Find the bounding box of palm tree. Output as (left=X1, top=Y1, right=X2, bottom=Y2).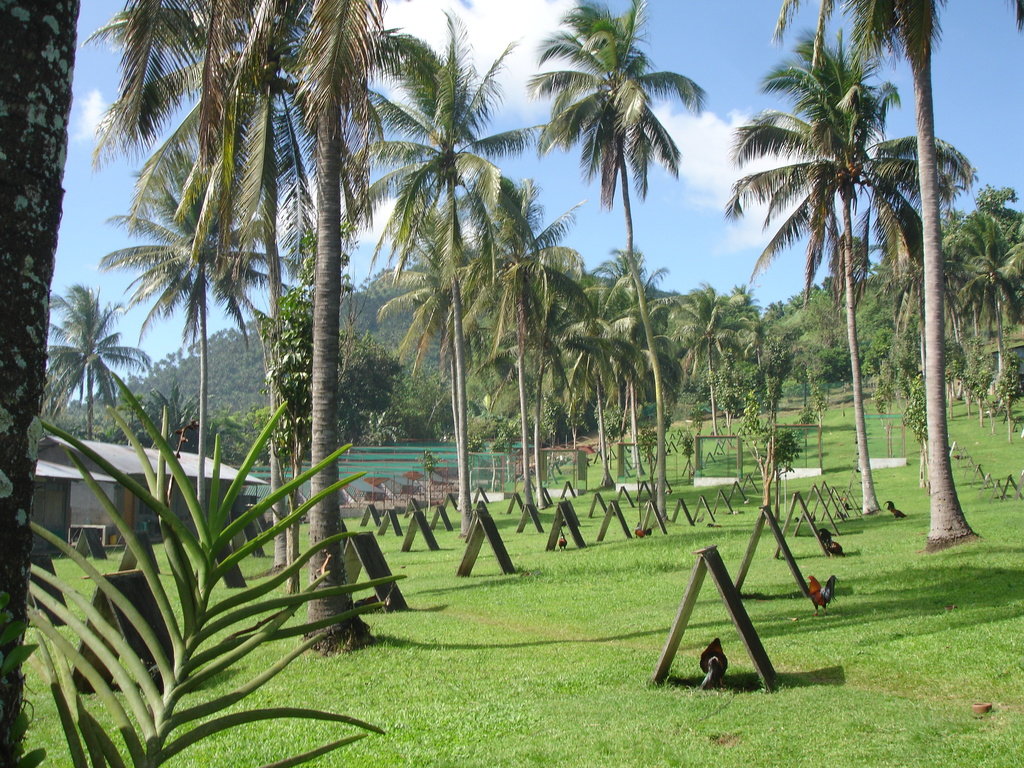
(left=124, top=172, right=257, bottom=481).
